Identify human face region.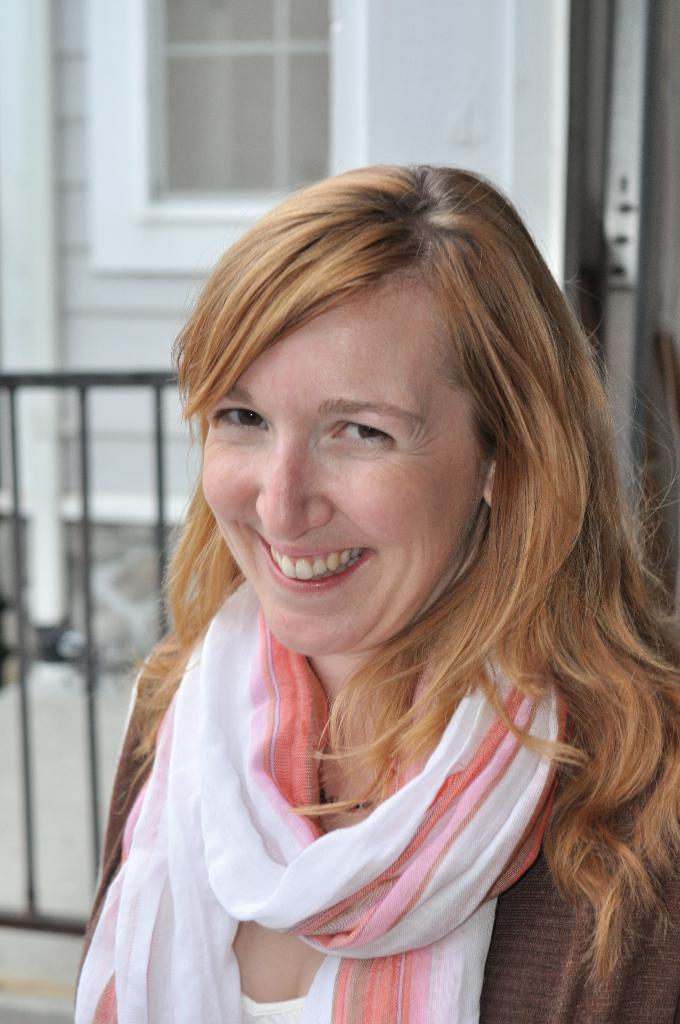
Region: [left=199, top=275, right=485, bottom=655].
